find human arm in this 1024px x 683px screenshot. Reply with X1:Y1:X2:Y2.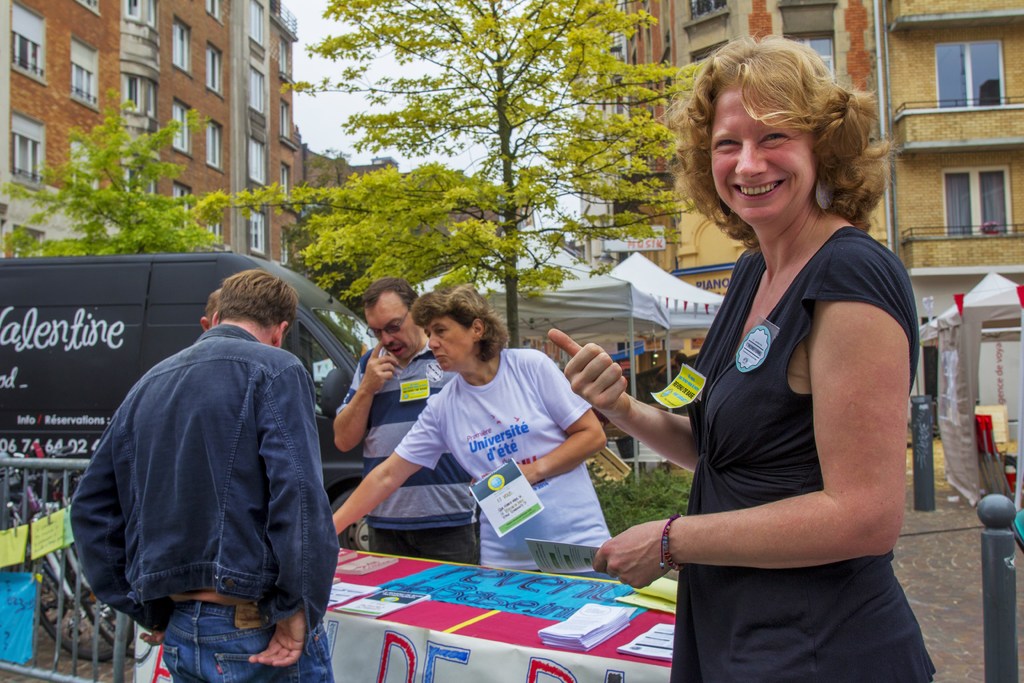
71:425:170:644.
